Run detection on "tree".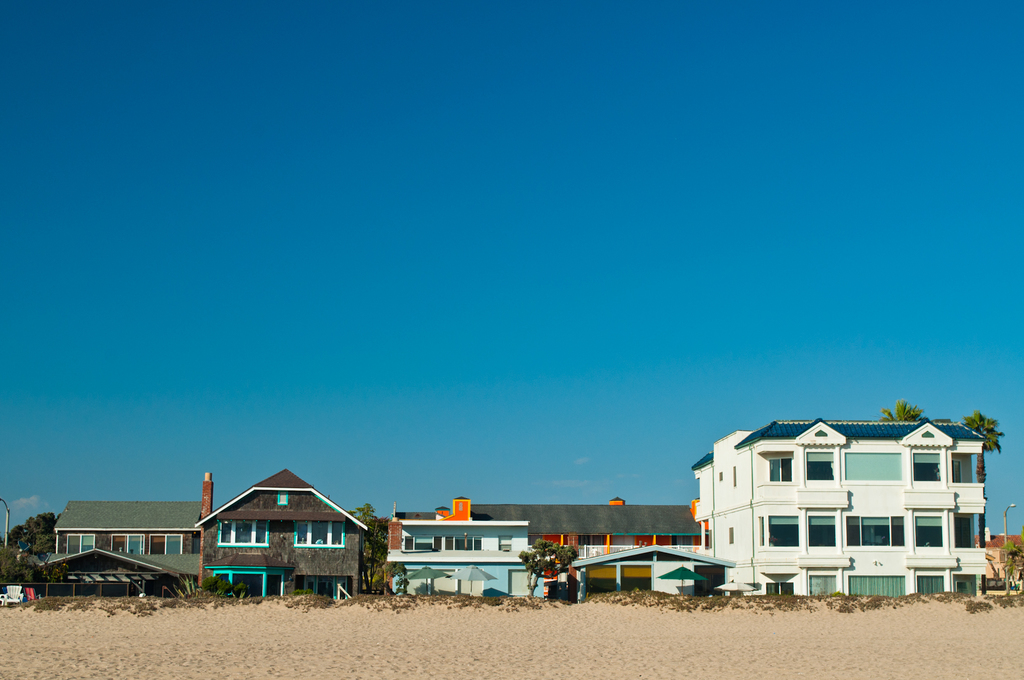
Result: {"x1": 960, "y1": 408, "x2": 1007, "y2": 597}.
